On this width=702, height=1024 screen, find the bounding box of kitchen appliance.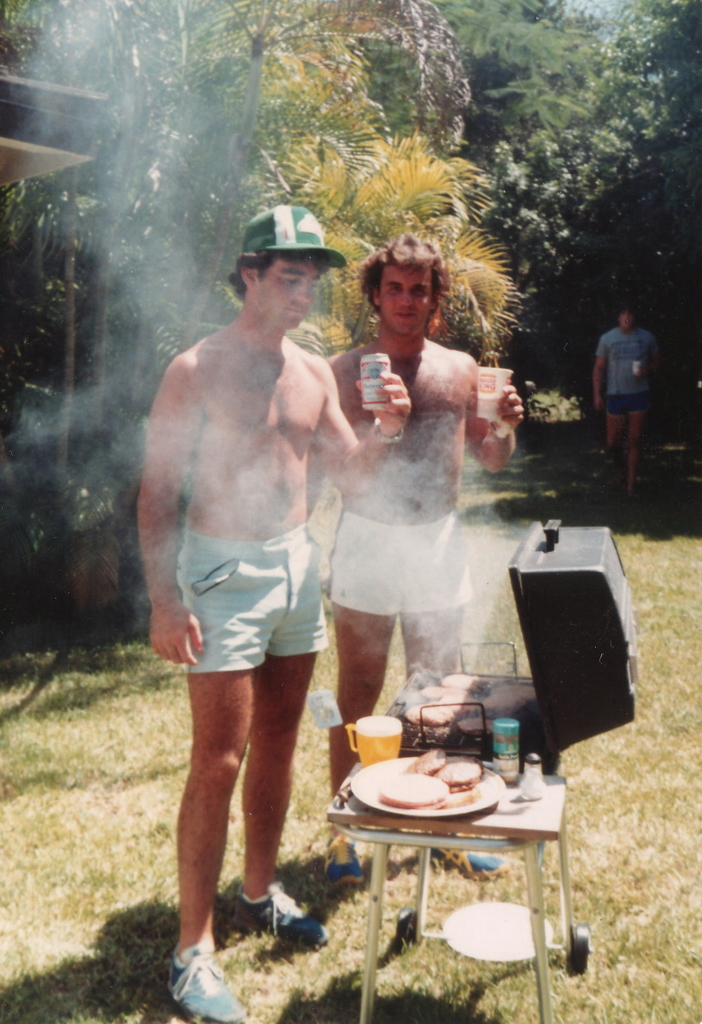
Bounding box: 354 351 400 417.
